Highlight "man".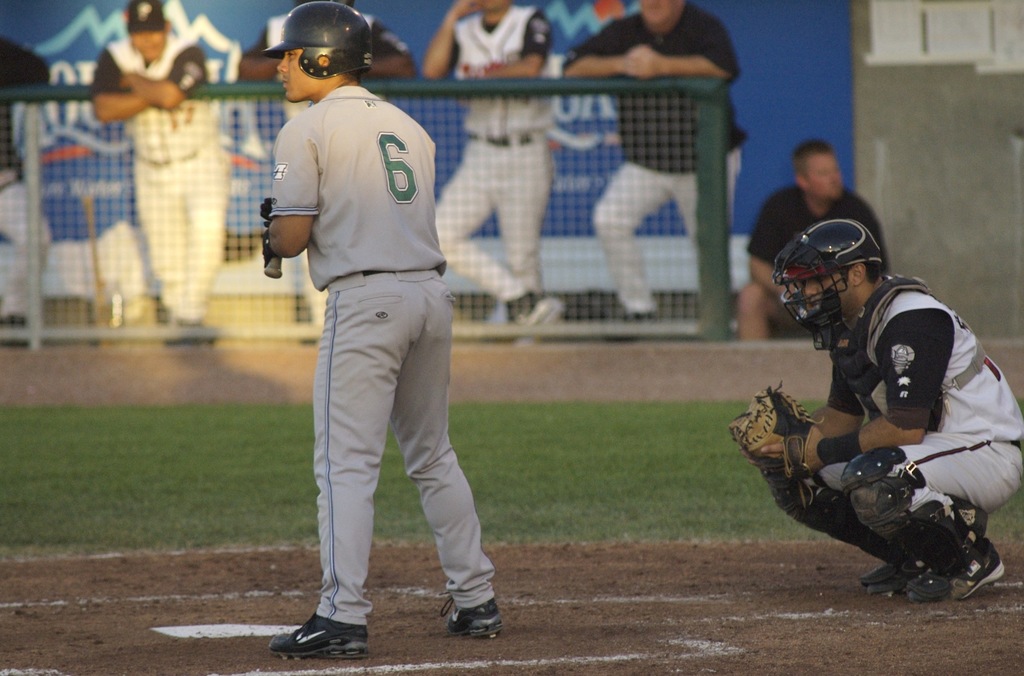
Highlighted region: locate(736, 137, 892, 342).
